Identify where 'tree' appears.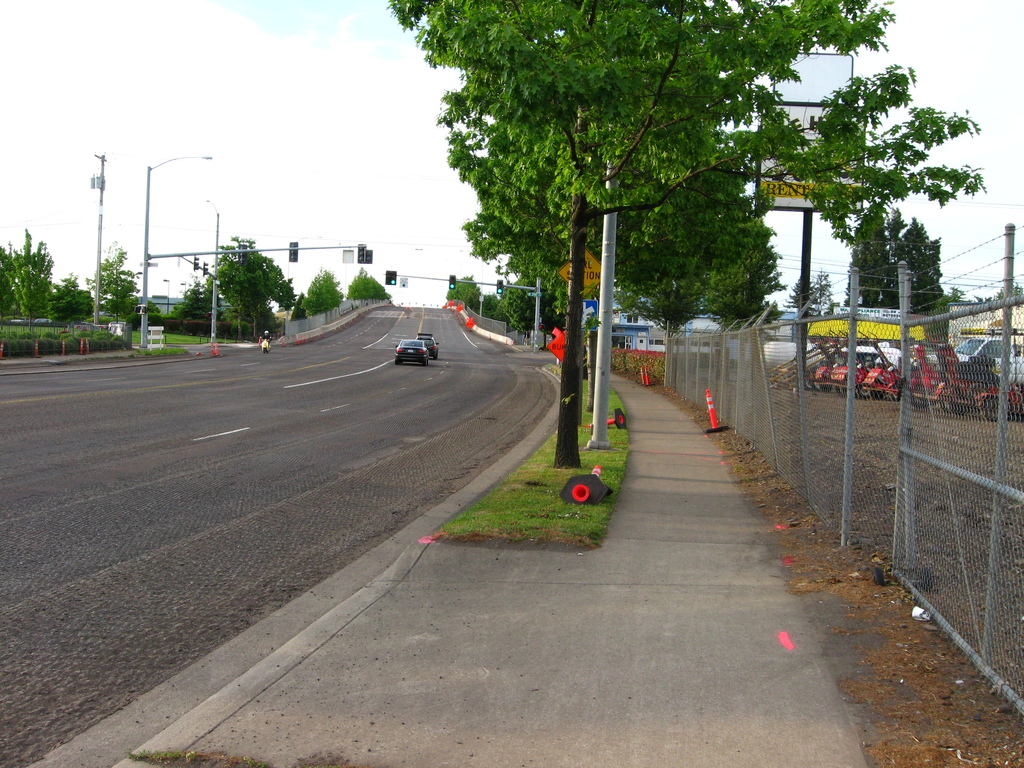
Appears at <bbox>350, 267, 391, 300</bbox>.
